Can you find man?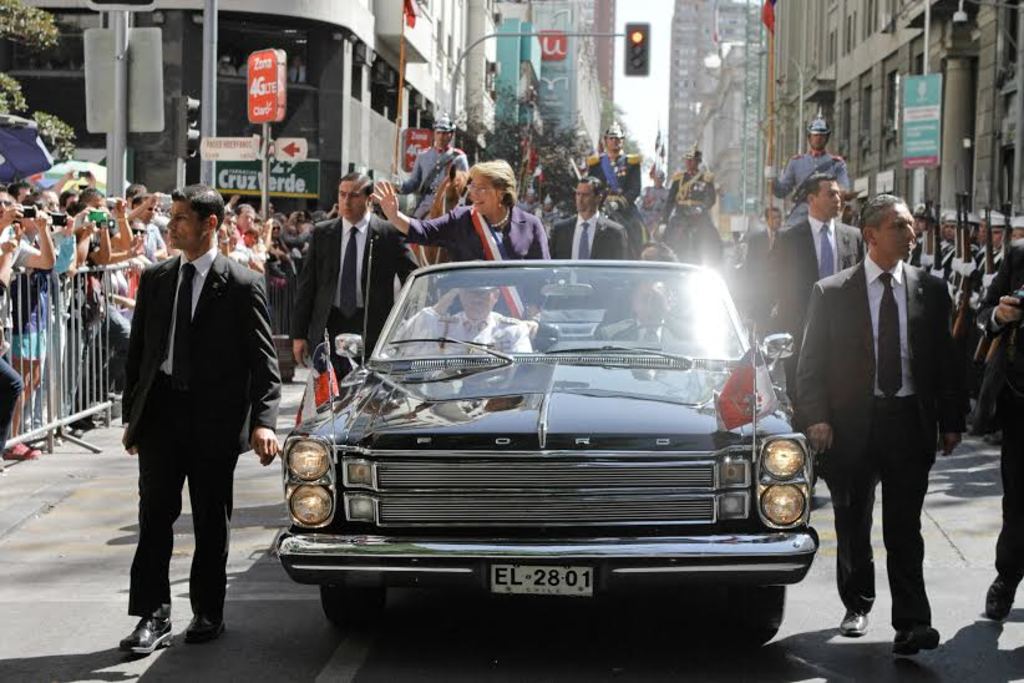
Yes, bounding box: 901/203/1023/636.
